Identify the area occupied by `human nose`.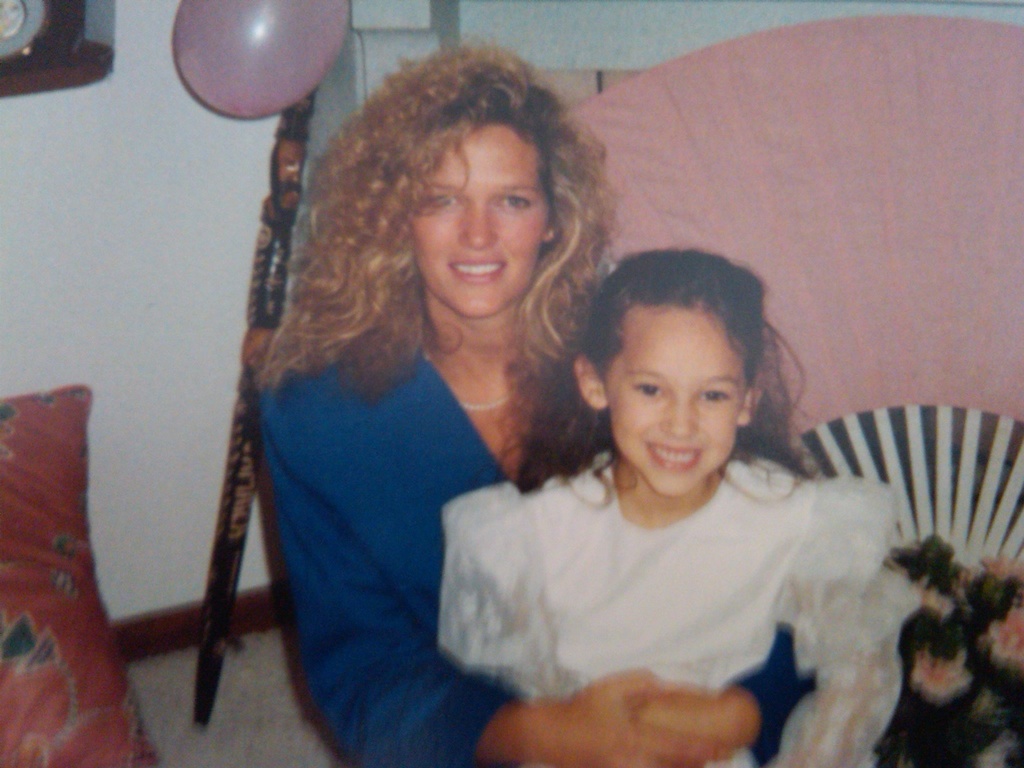
Area: <bbox>663, 393, 695, 438</bbox>.
